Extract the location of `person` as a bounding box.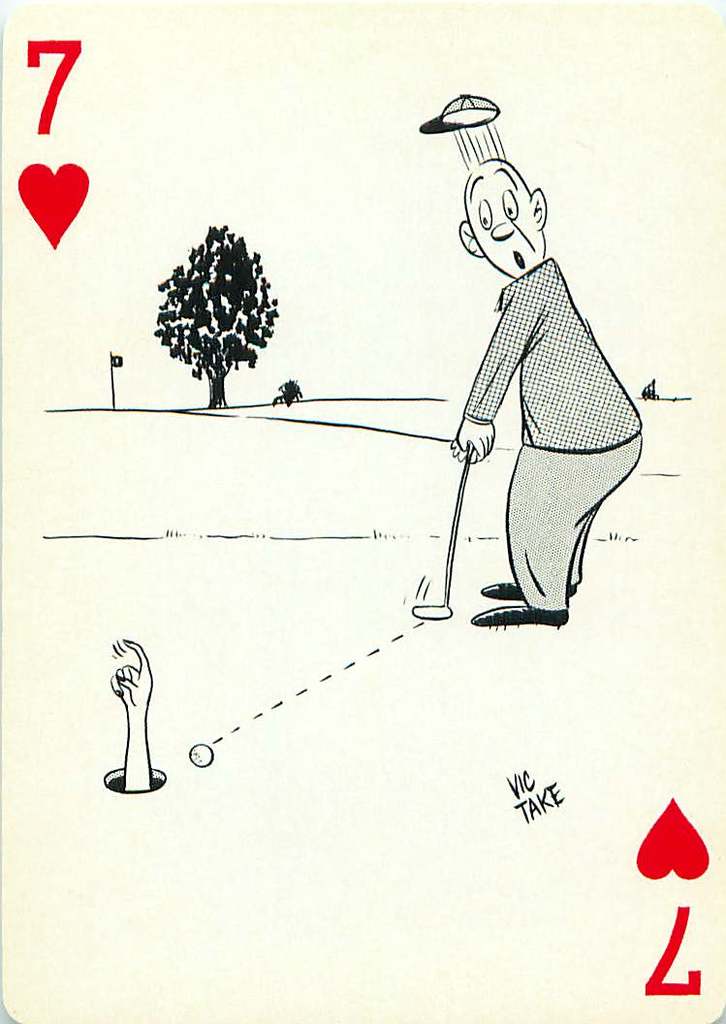
[x1=110, y1=640, x2=153, y2=795].
